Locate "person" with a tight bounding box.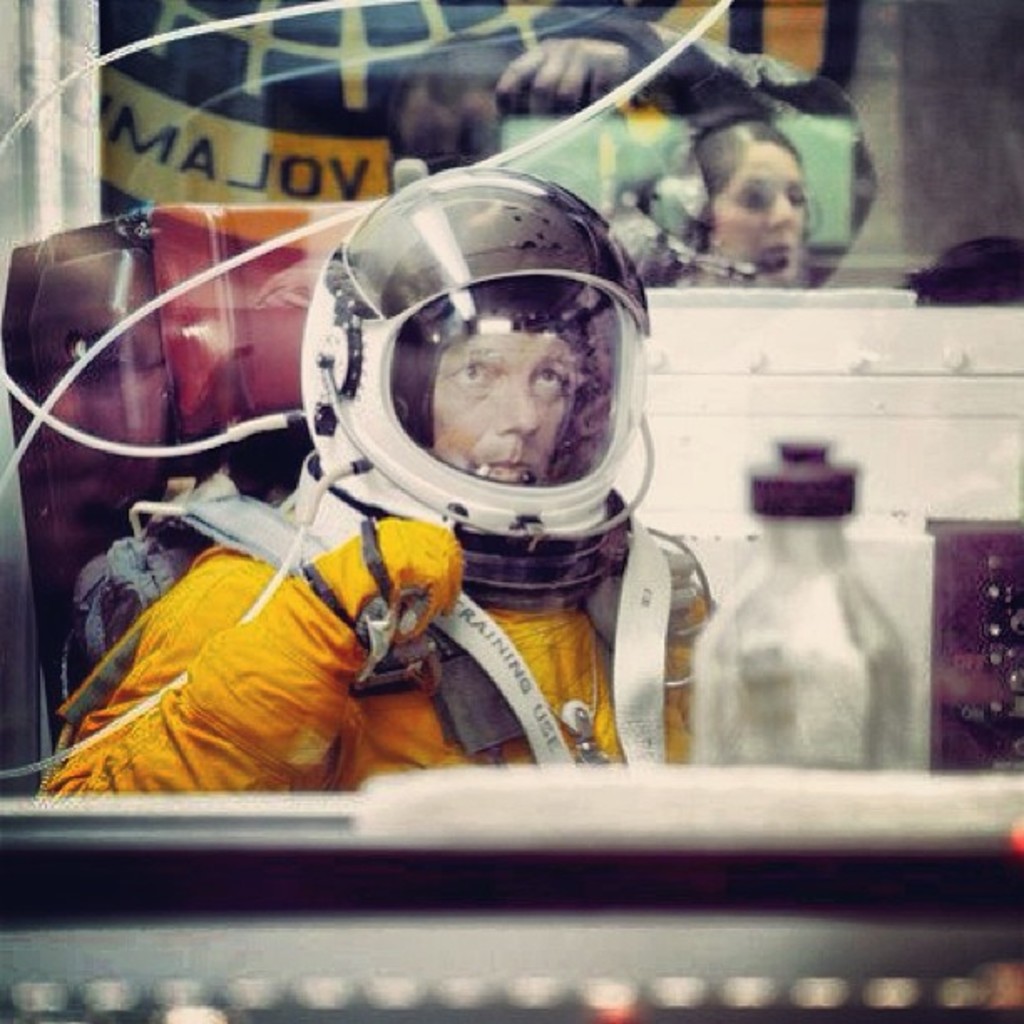
38 164 716 796.
